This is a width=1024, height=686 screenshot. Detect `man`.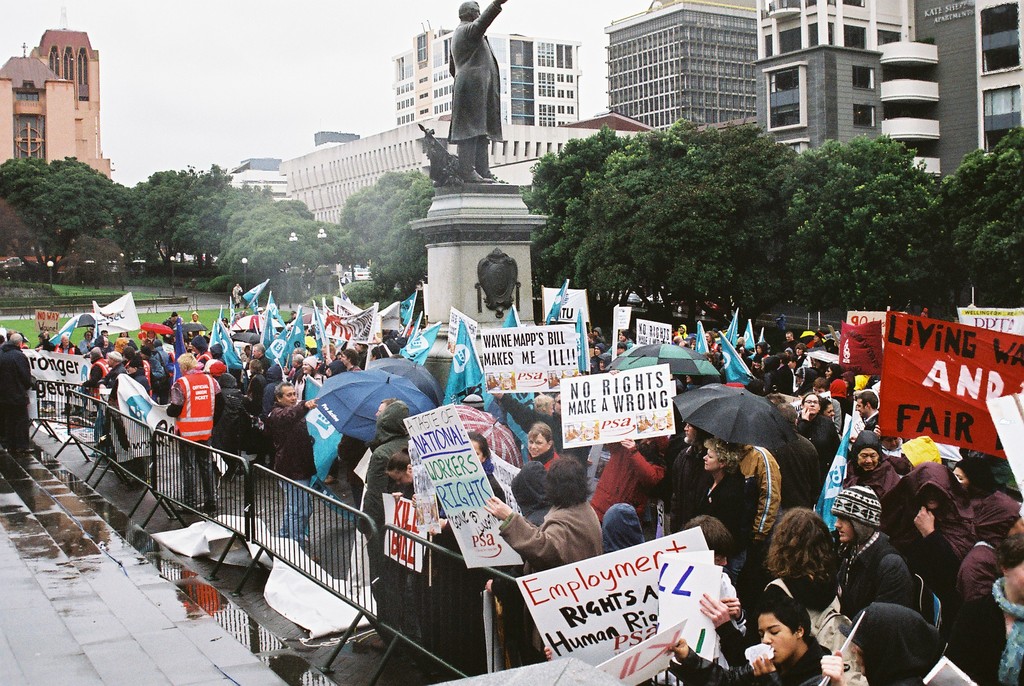
bbox=(164, 351, 220, 502).
